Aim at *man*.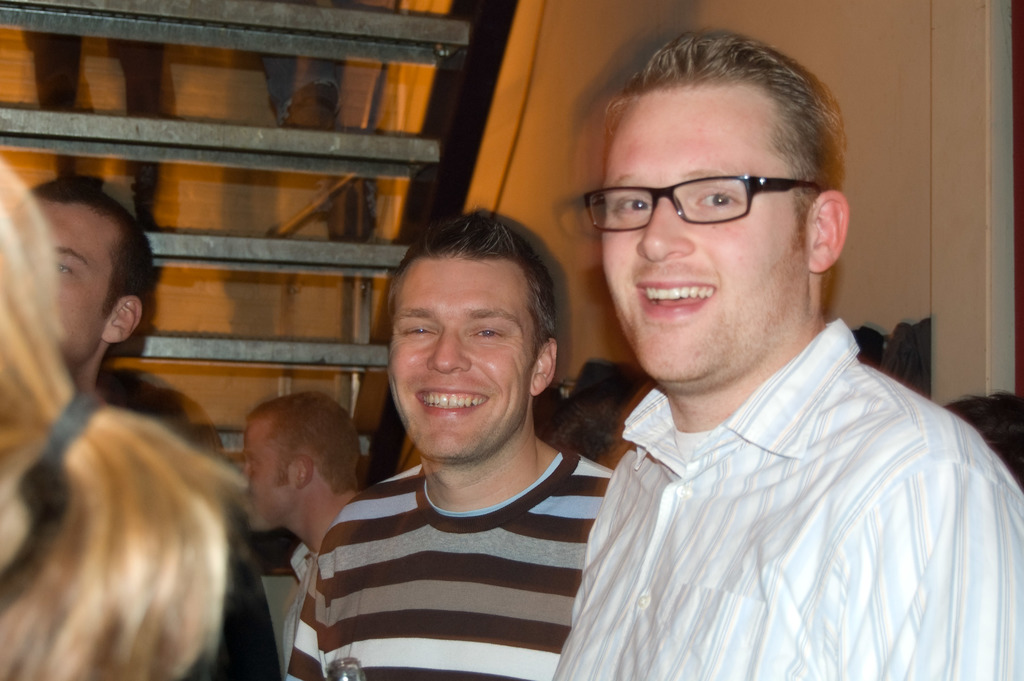
Aimed at select_region(509, 40, 1016, 680).
